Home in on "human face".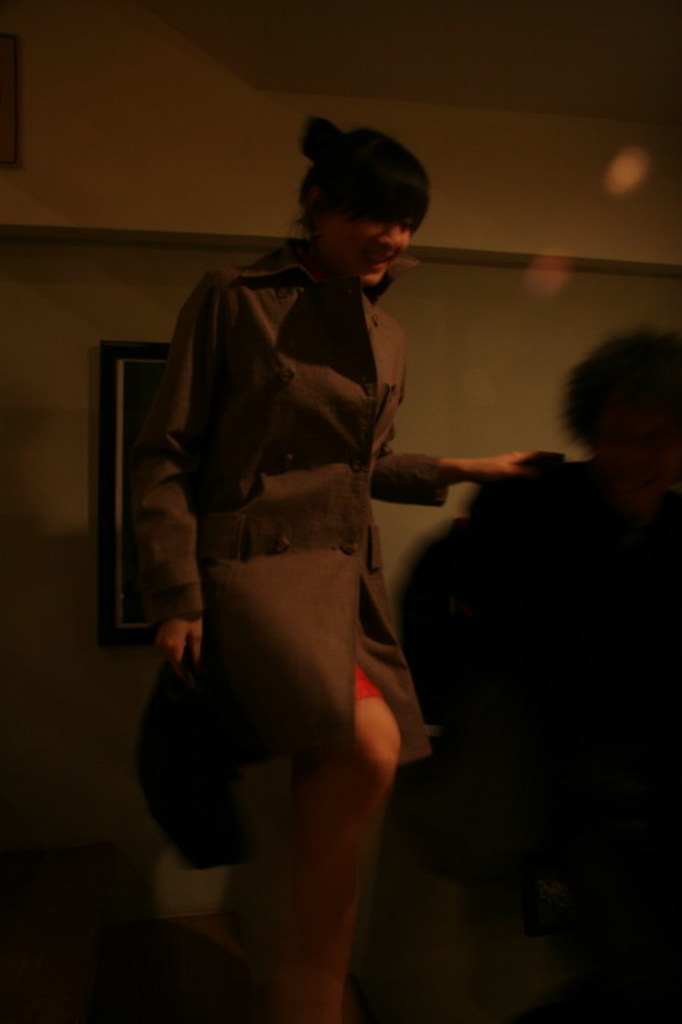
Homed in at (320,194,418,294).
